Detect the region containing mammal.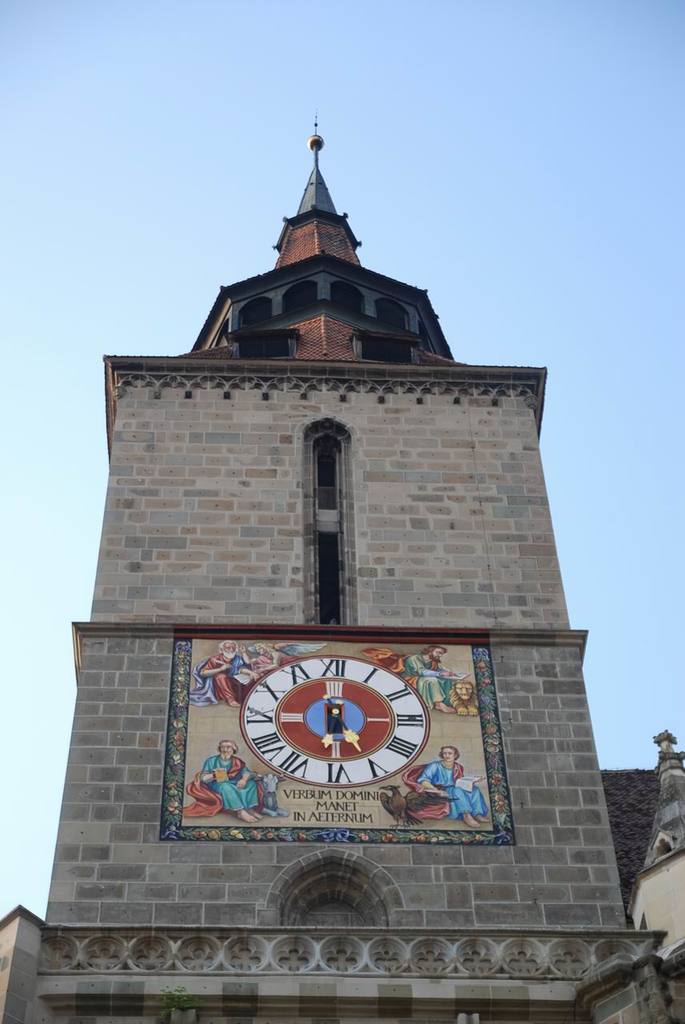
BBox(420, 743, 487, 828).
